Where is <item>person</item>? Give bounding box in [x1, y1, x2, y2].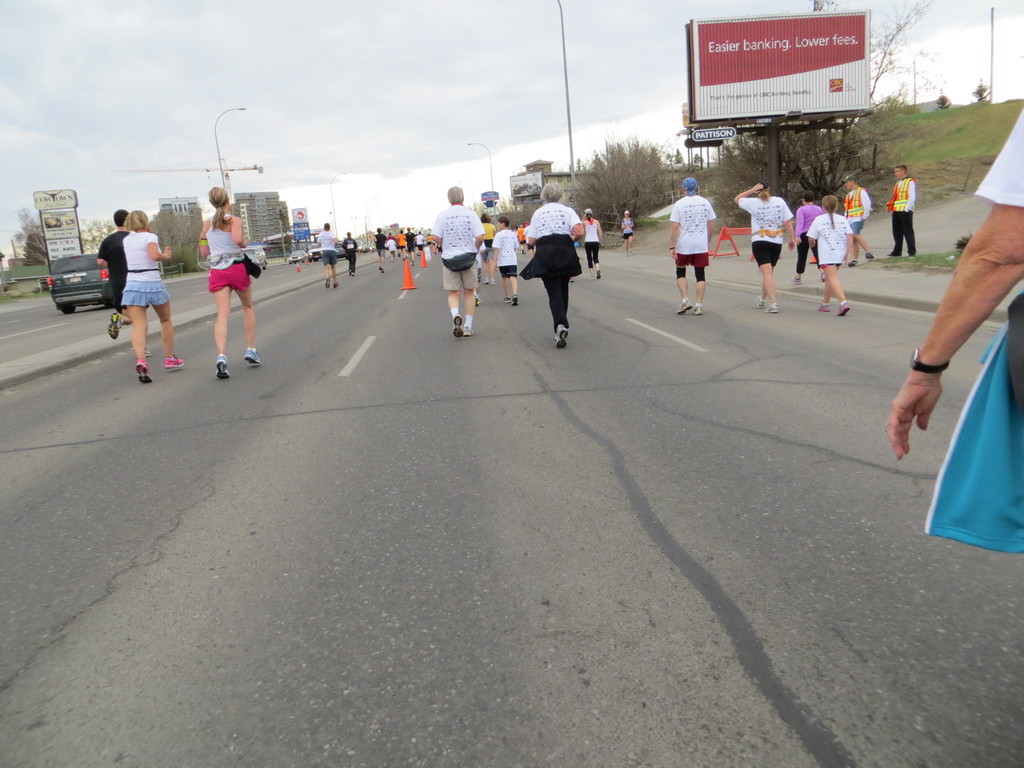
[843, 175, 876, 268].
